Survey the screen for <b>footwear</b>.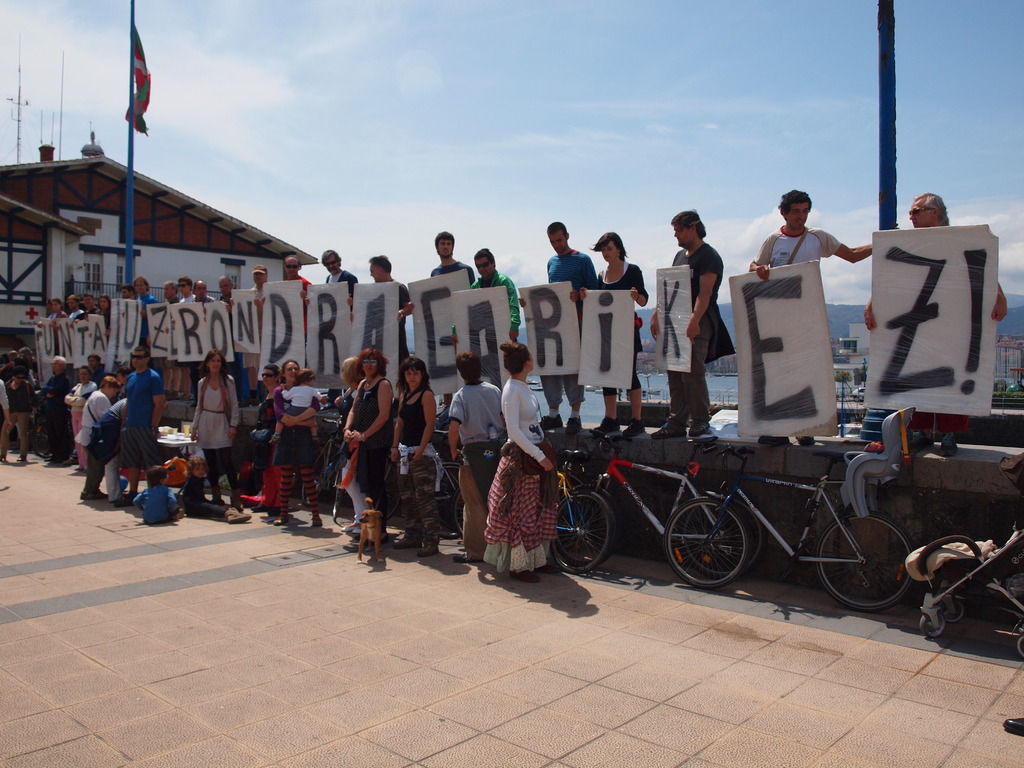
Survey found: crop(509, 570, 540, 581).
